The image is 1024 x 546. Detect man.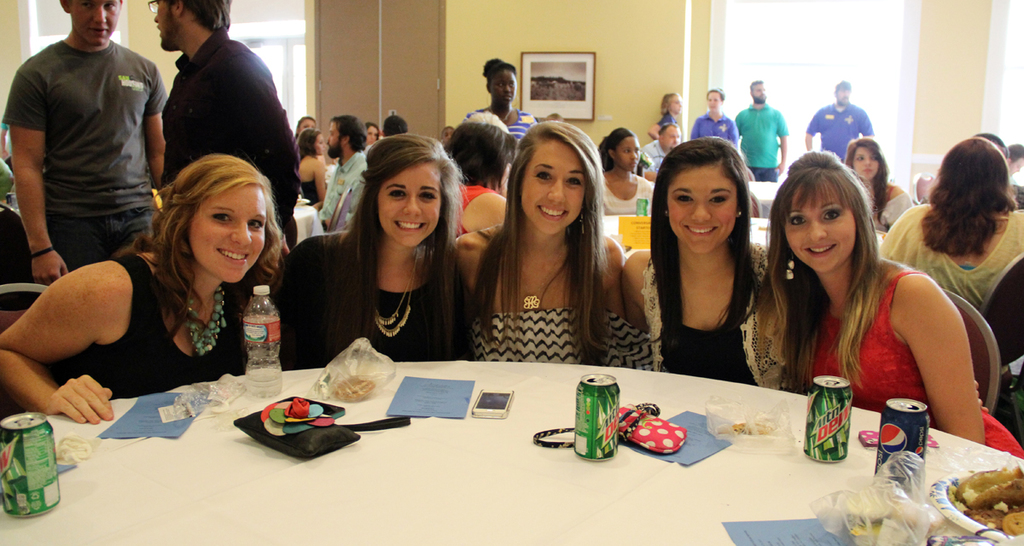
Detection: box=[804, 76, 878, 145].
